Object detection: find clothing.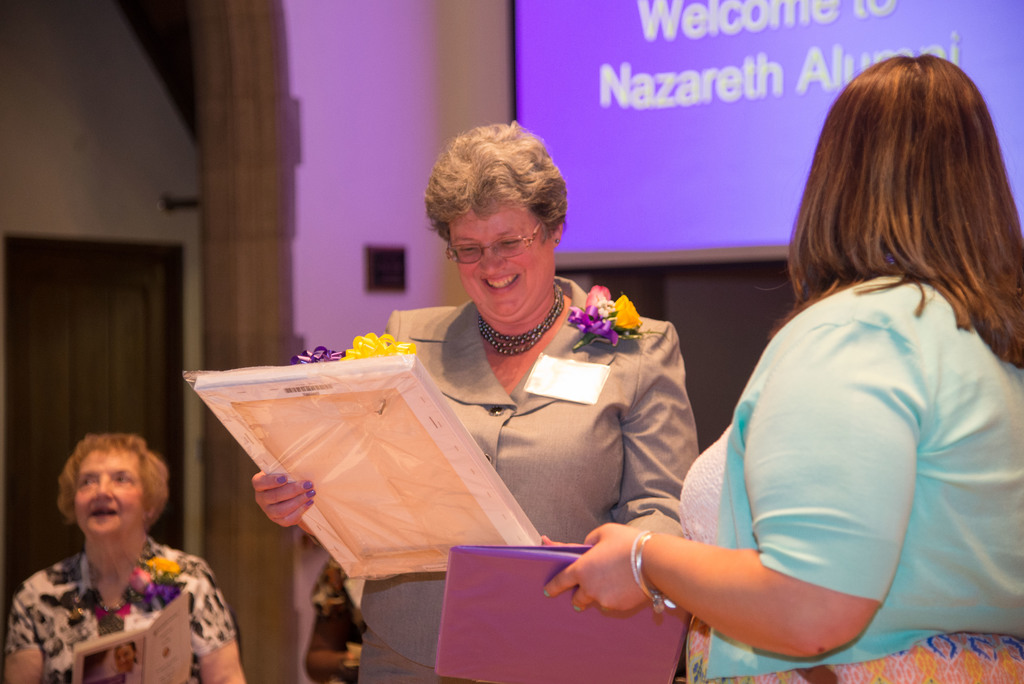
[x1=639, y1=207, x2=1002, y2=657].
